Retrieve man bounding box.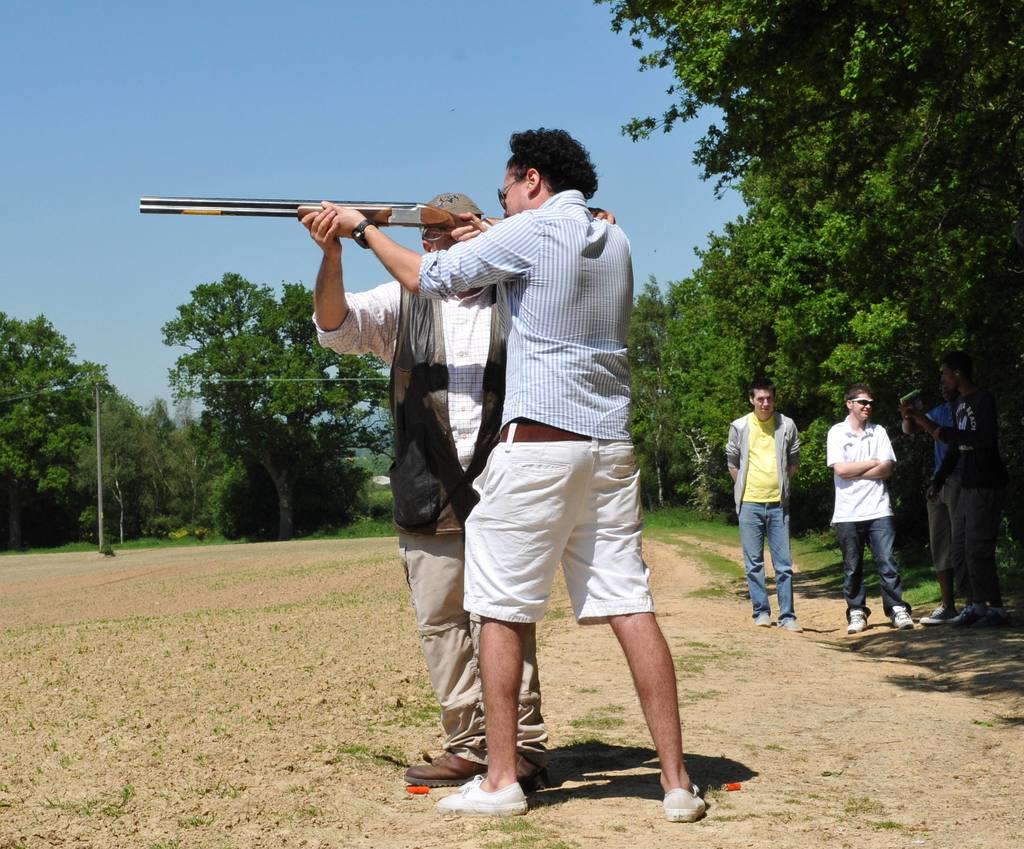
Bounding box: locate(896, 360, 999, 626).
